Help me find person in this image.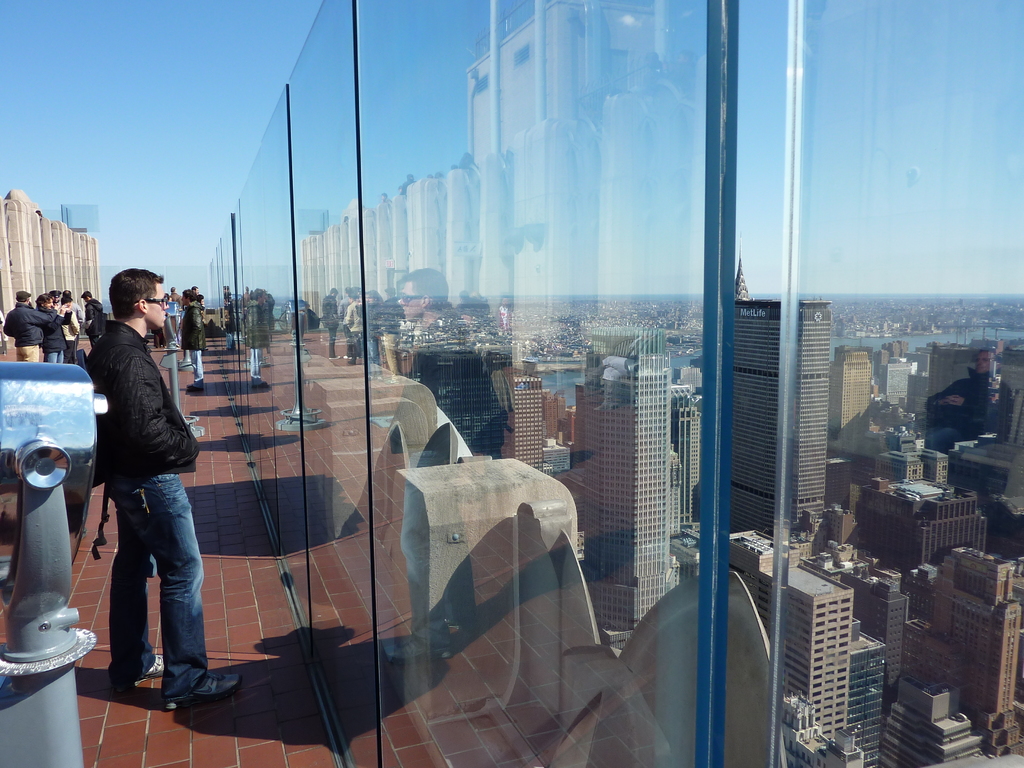
Found it: locate(79, 265, 243, 705).
